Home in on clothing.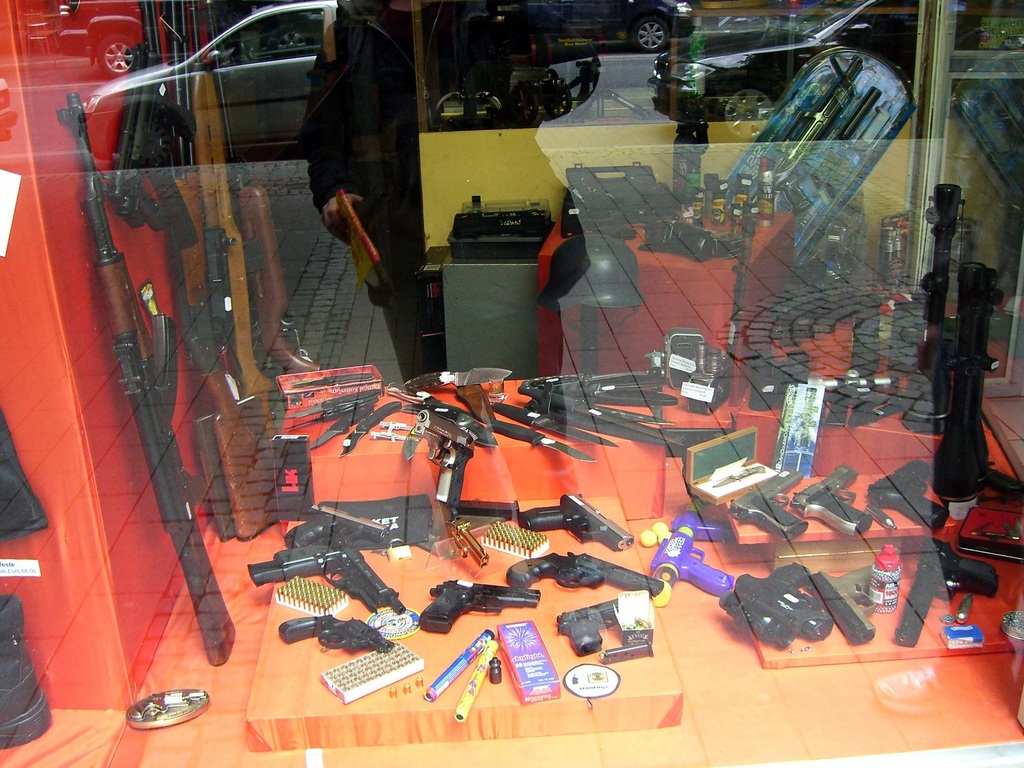
Homed in at (298, 0, 600, 302).
